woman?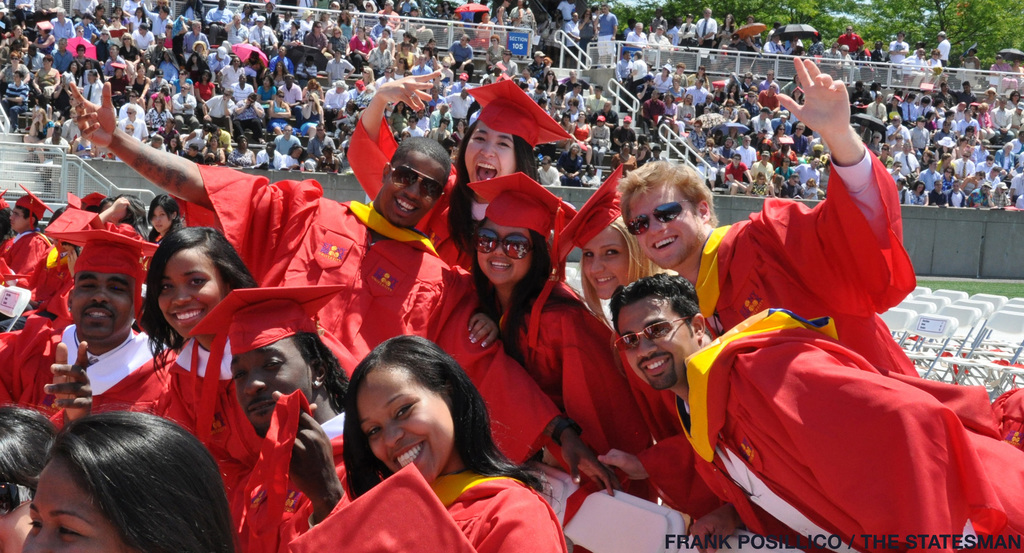
pyautogui.locateOnScreen(330, 27, 345, 61)
